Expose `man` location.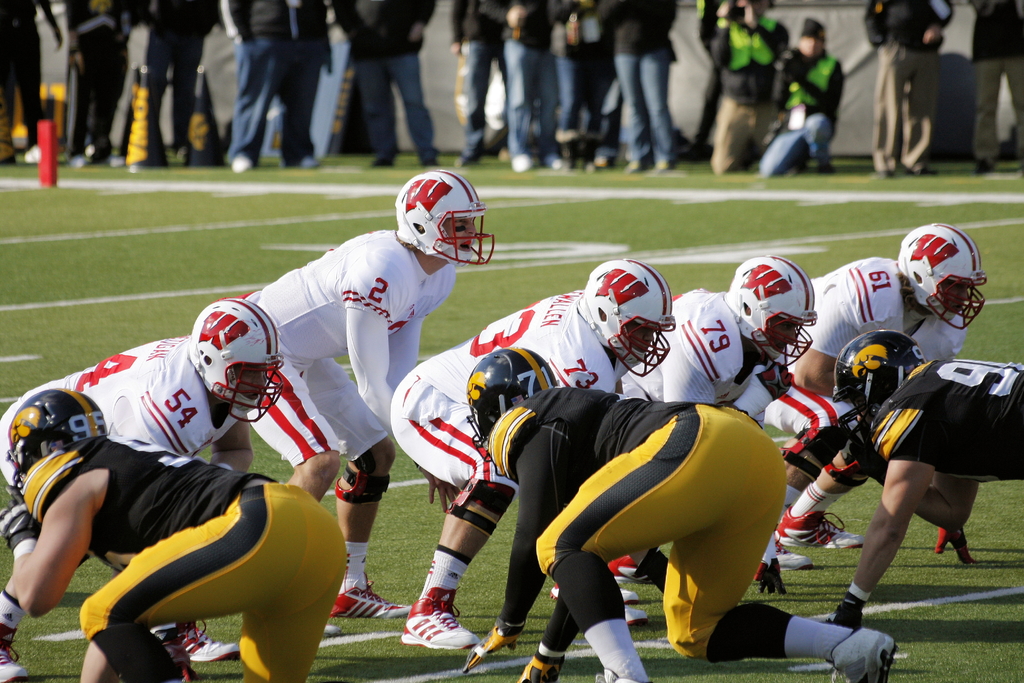
Exposed at <bbox>763, 217, 995, 562</bbox>.
